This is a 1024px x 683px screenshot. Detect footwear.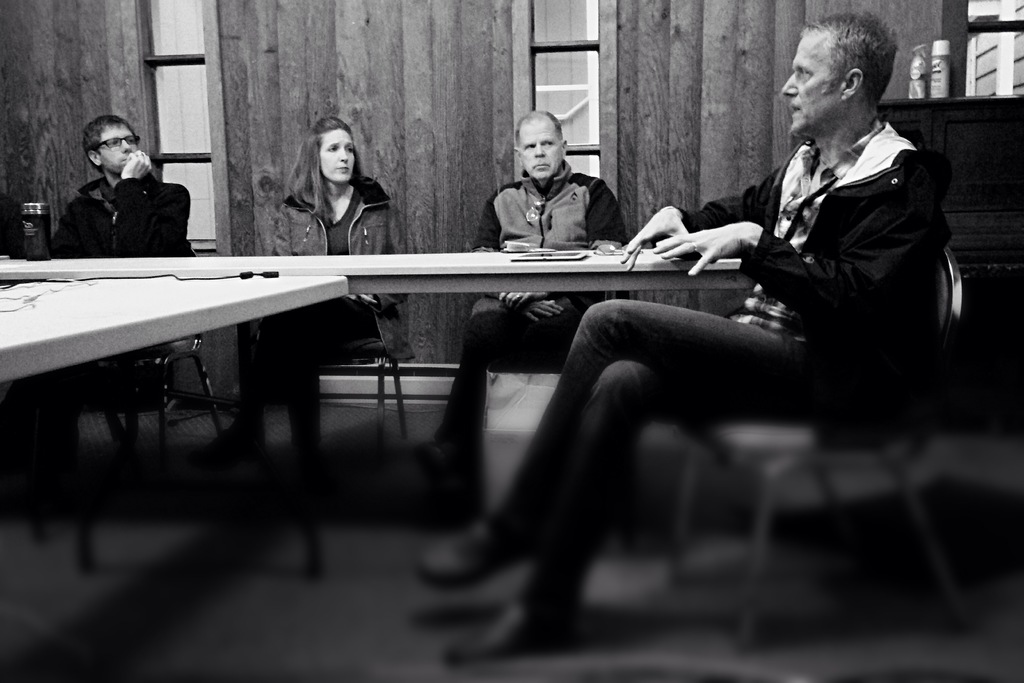
box(415, 523, 540, 590).
